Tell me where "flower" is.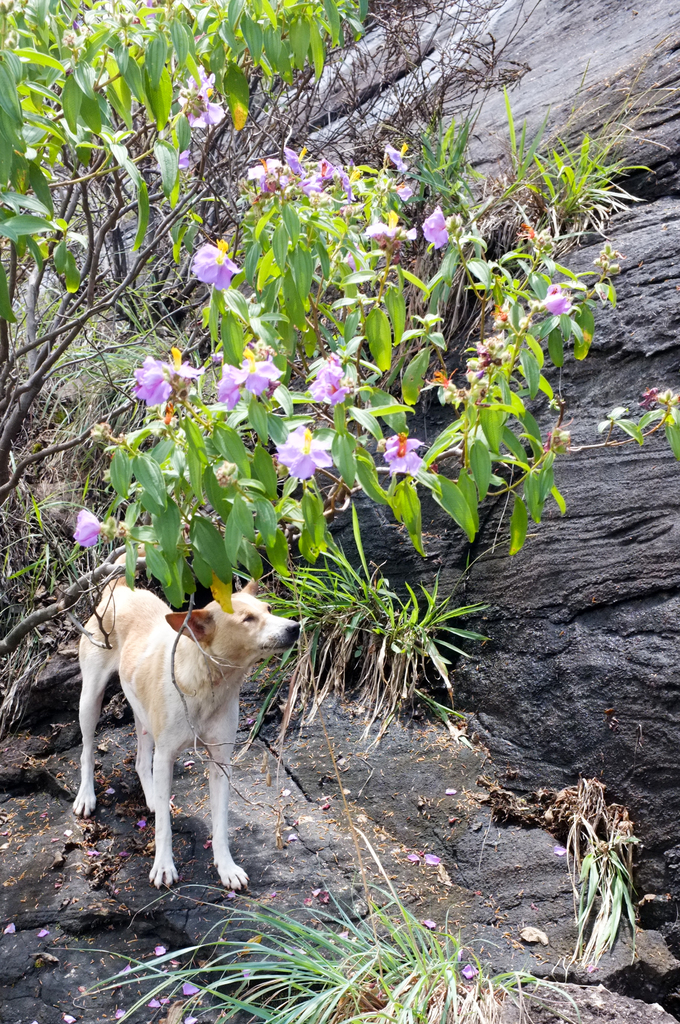
"flower" is at <bbox>74, 505, 106, 547</bbox>.
